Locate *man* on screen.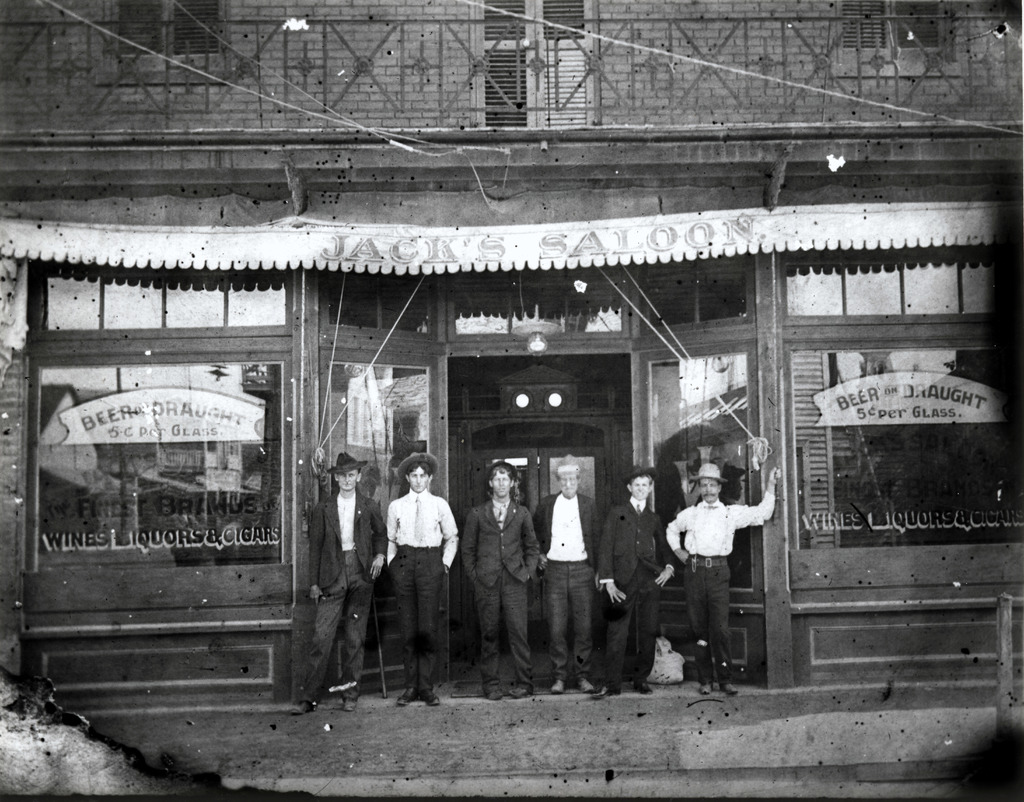
On screen at {"left": 536, "top": 453, "right": 598, "bottom": 693}.
